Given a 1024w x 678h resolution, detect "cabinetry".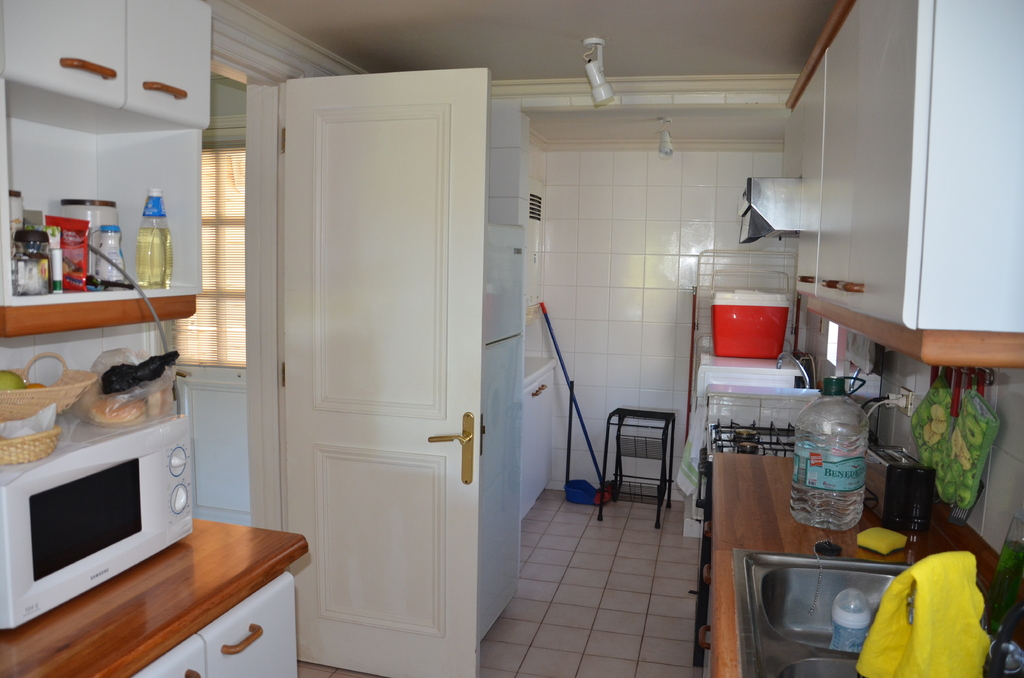
detection(0, 0, 213, 127).
